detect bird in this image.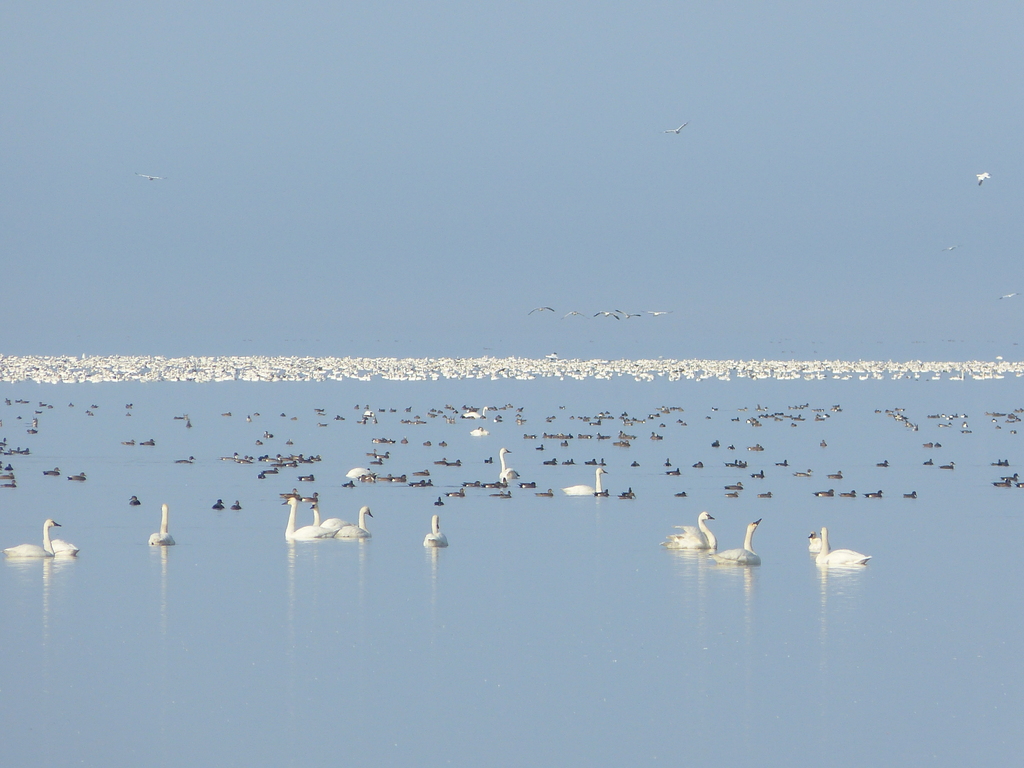
Detection: [297,489,318,501].
